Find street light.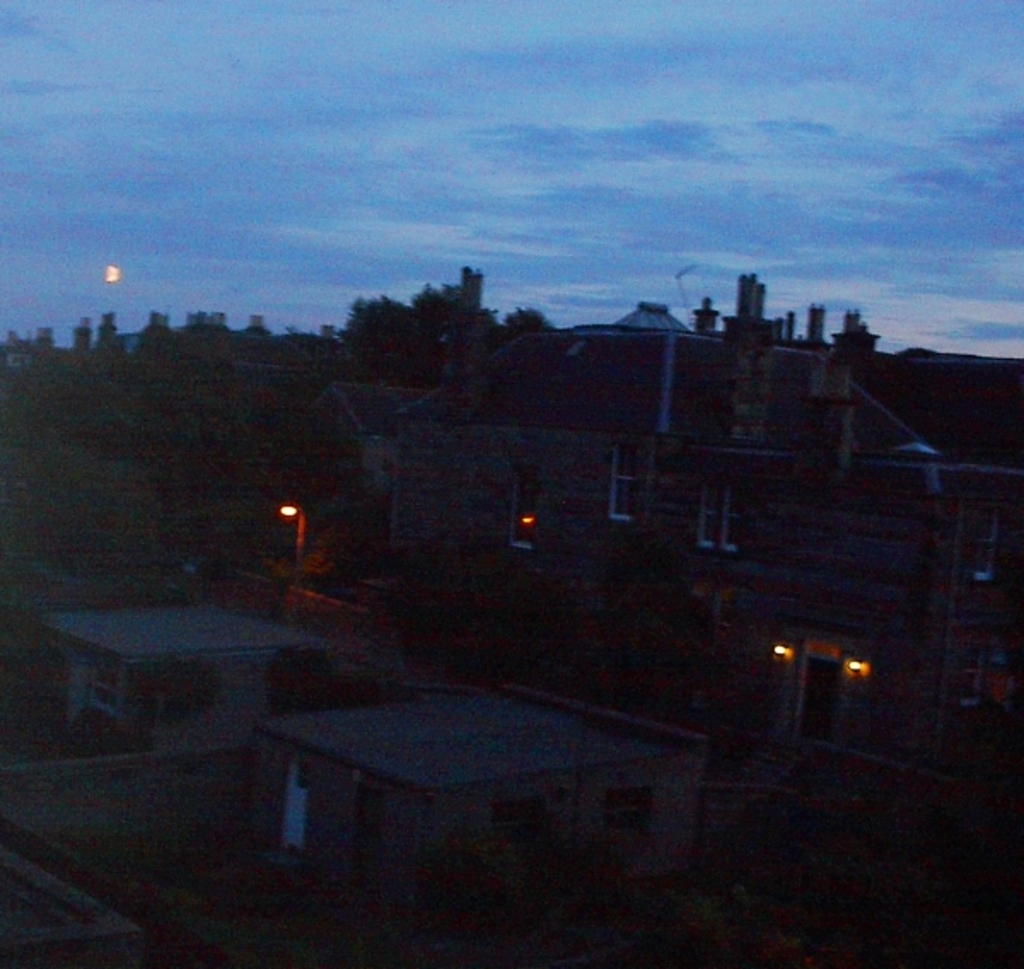
box(285, 505, 304, 573).
